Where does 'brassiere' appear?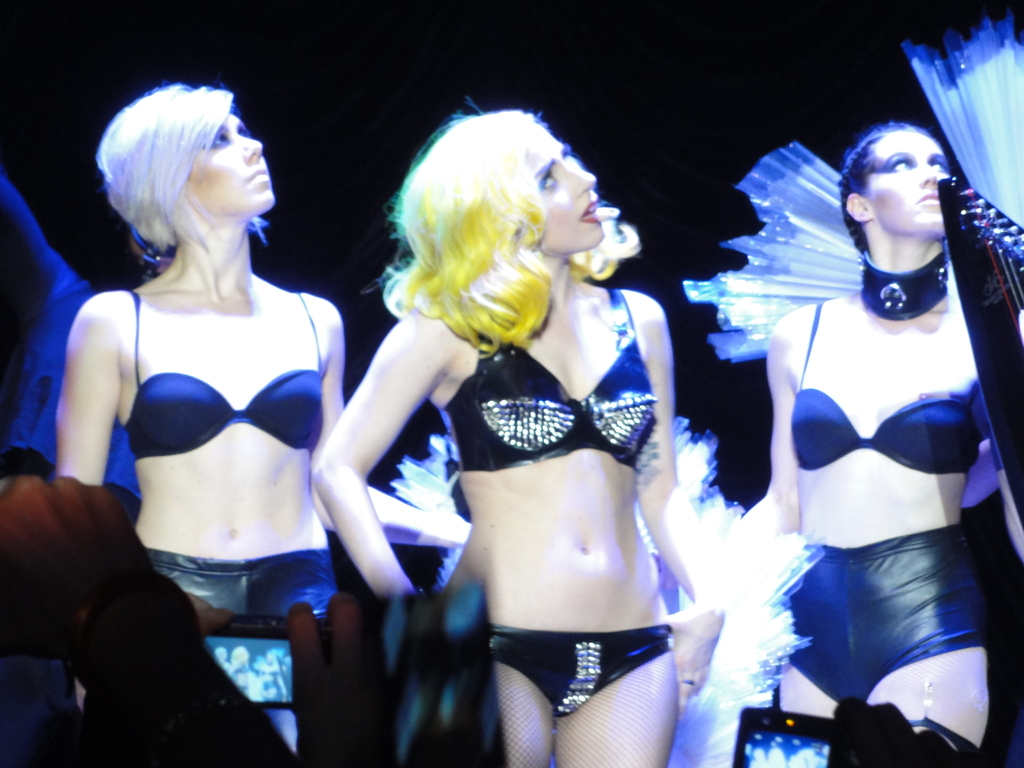
Appears at box(442, 299, 666, 509).
